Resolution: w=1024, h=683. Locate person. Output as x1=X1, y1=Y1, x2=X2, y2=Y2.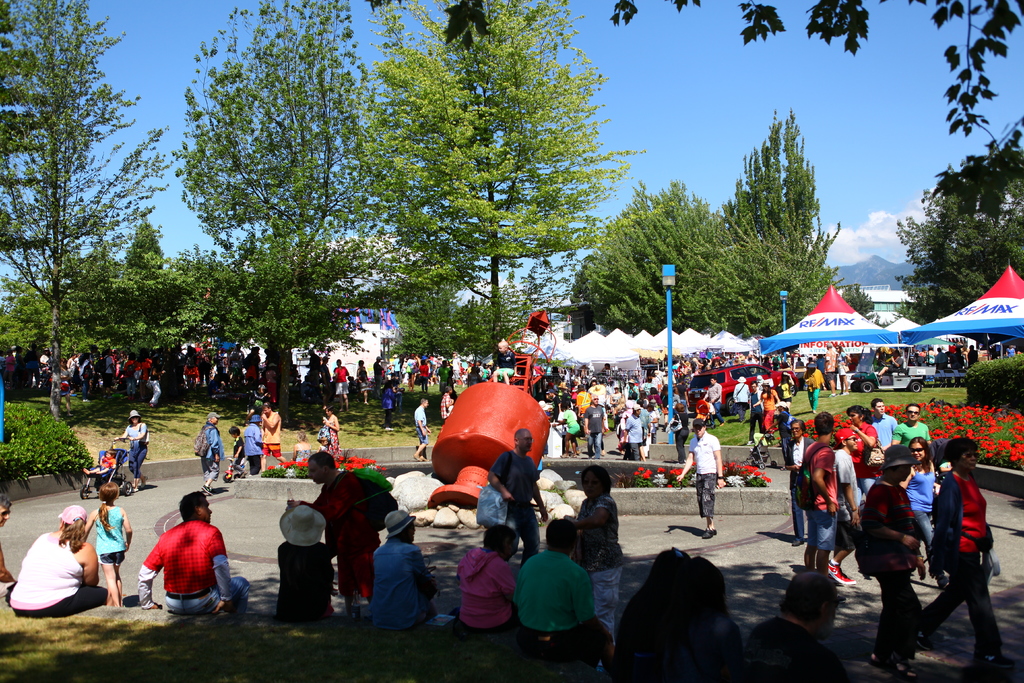
x1=902, y1=437, x2=942, y2=577.
